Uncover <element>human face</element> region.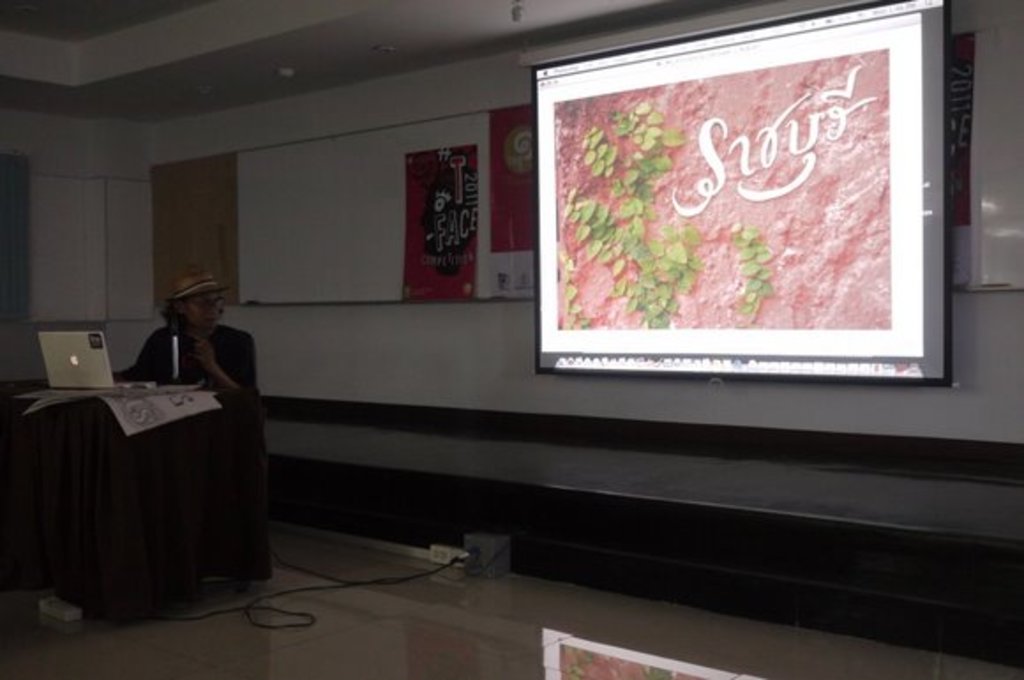
Uncovered: x1=182, y1=291, x2=224, y2=329.
